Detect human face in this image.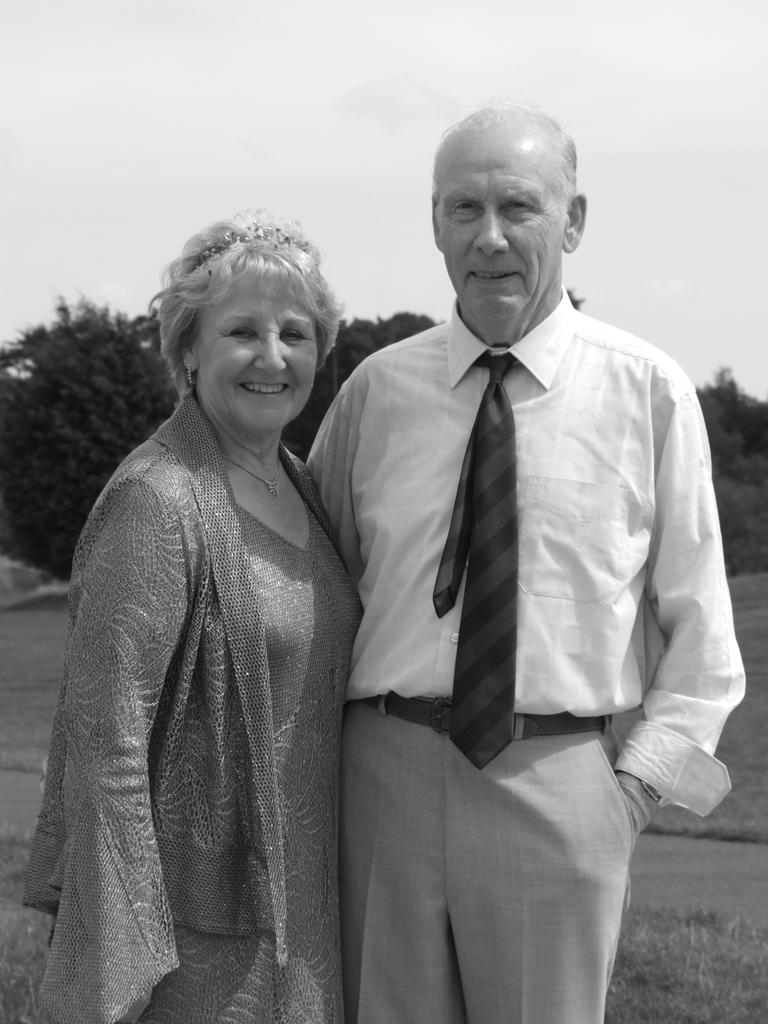
Detection: 433,140,566,316.
